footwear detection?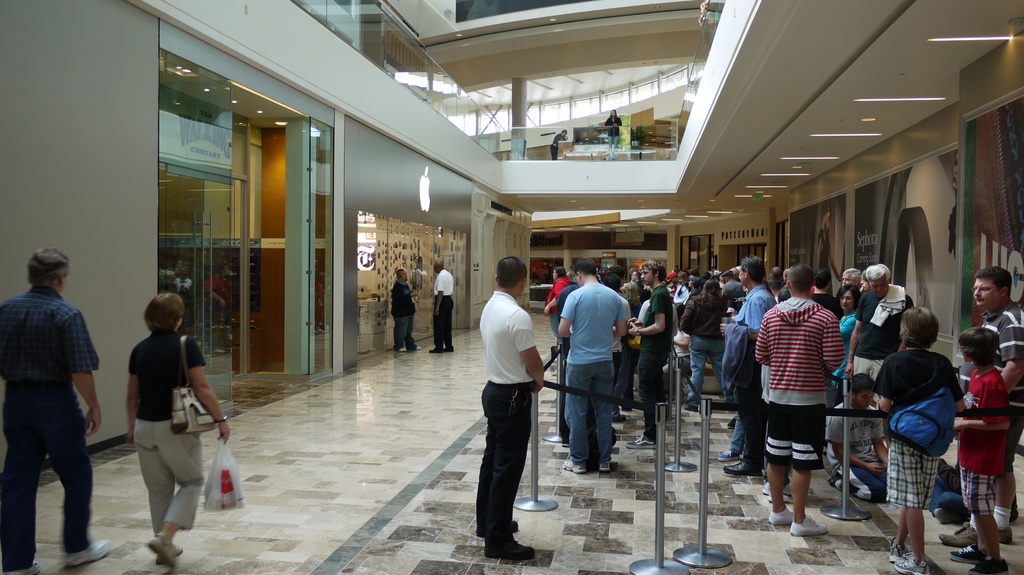
416:345:421:349
